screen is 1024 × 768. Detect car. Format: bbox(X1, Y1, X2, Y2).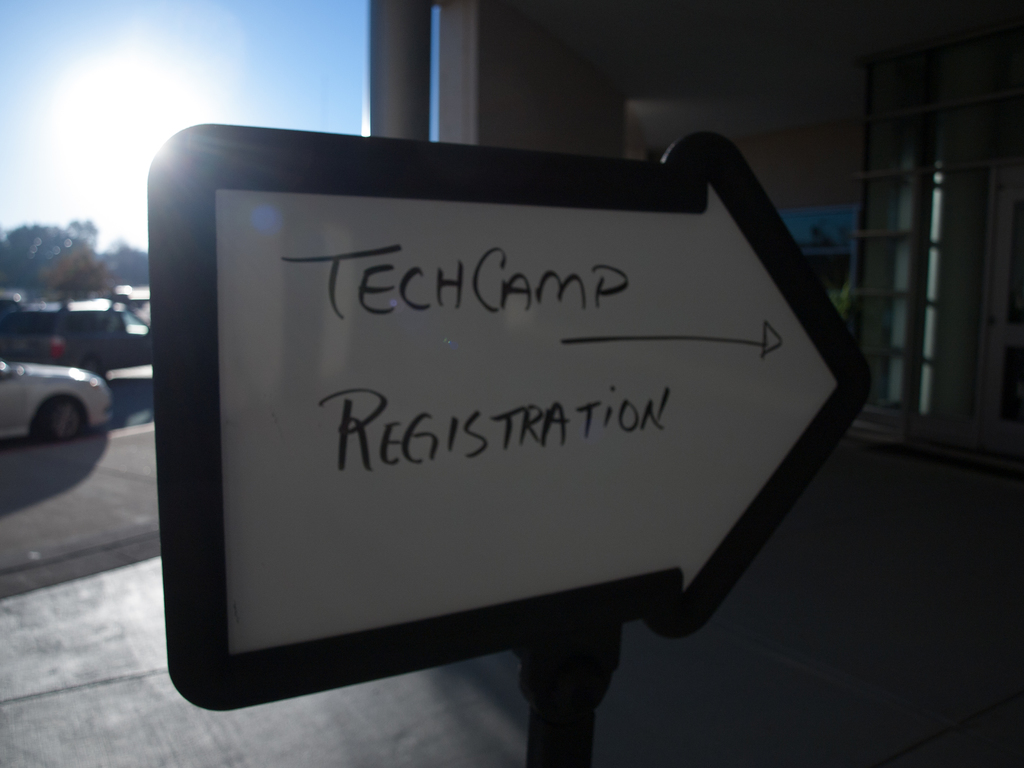
bbox(1, 332, 107, 459).
